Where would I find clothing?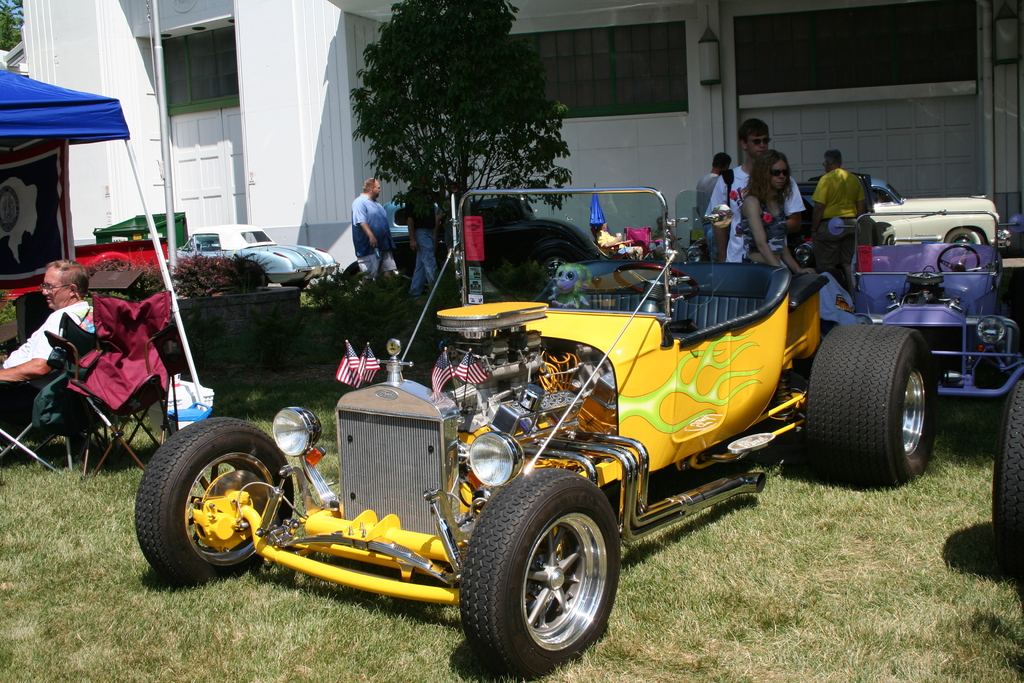
At <region>733, 199, 788, 258</region>.
